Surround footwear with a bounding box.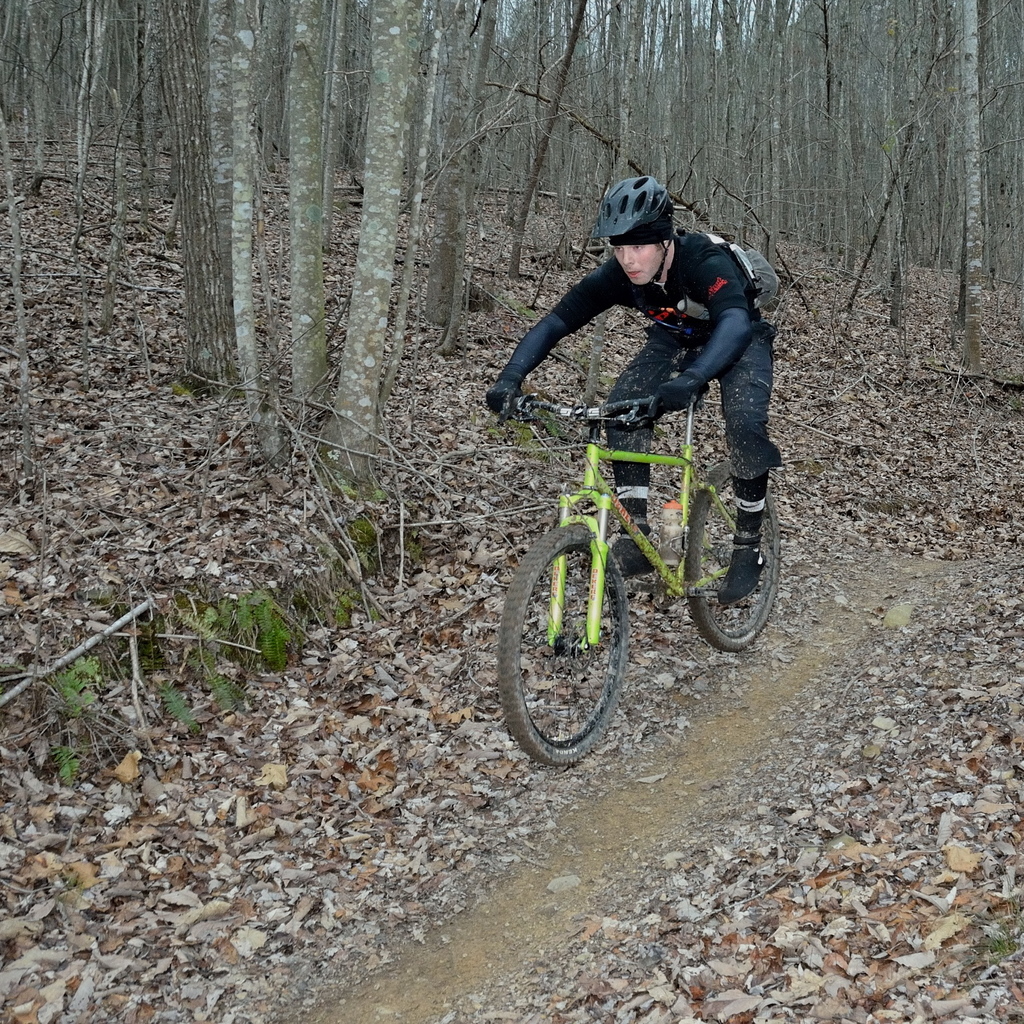
[x1=599, y1=525, x2=664, y2=585].
